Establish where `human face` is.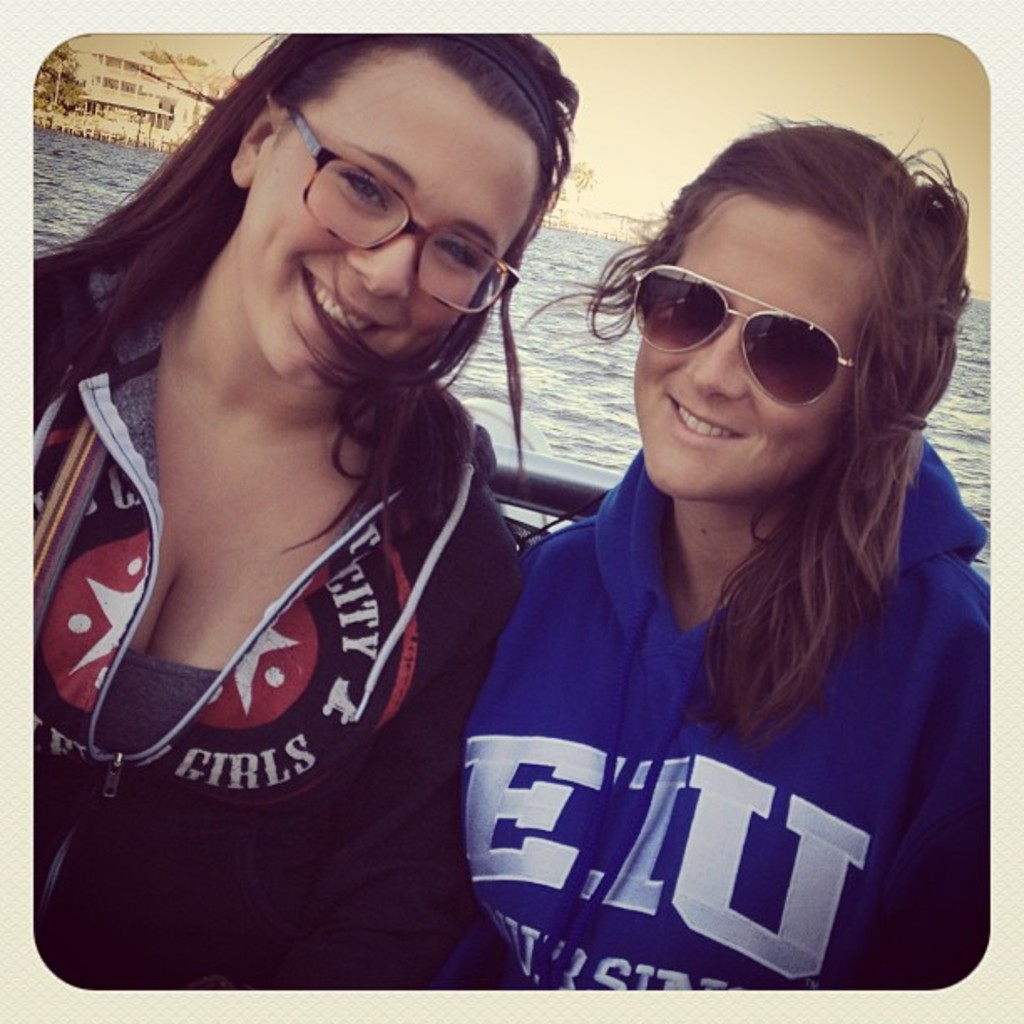
Established at [632, 191, 840, 490].
